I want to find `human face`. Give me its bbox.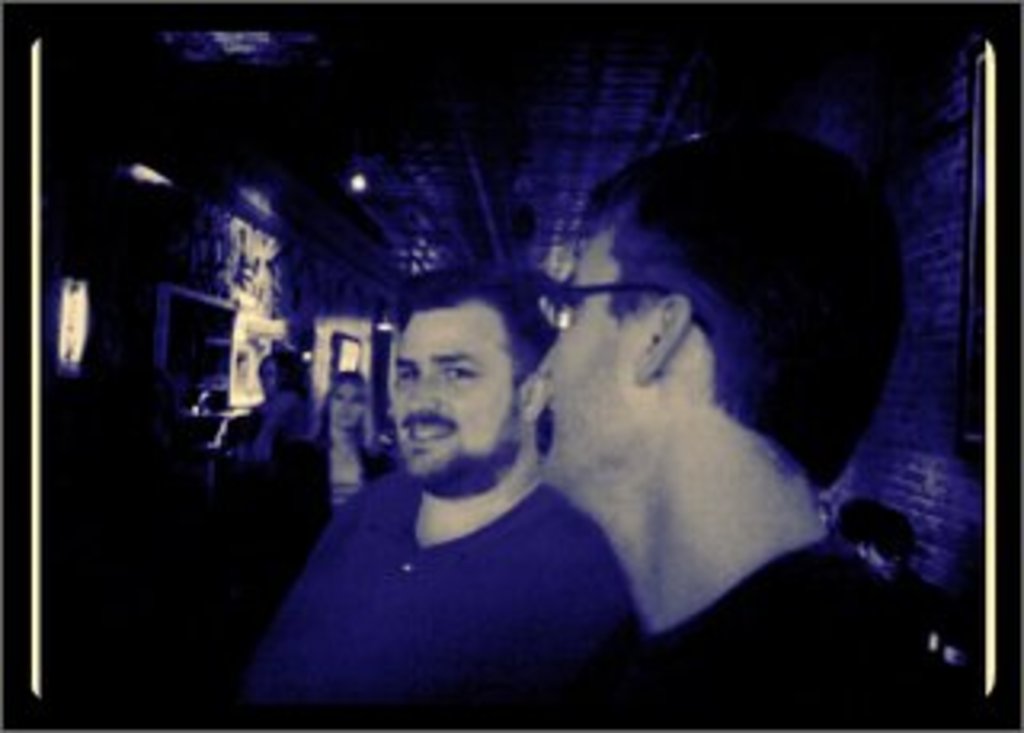
<region>394, 301, 515, 480</region>.
